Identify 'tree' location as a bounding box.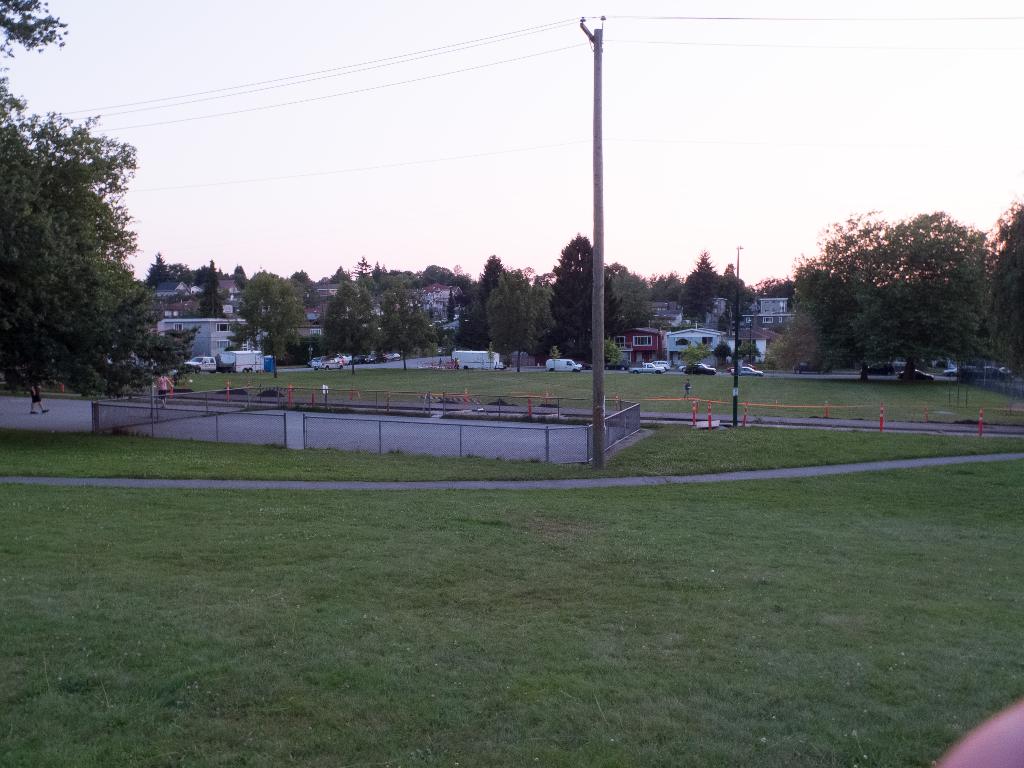
box(546, 237, 623, 358).
